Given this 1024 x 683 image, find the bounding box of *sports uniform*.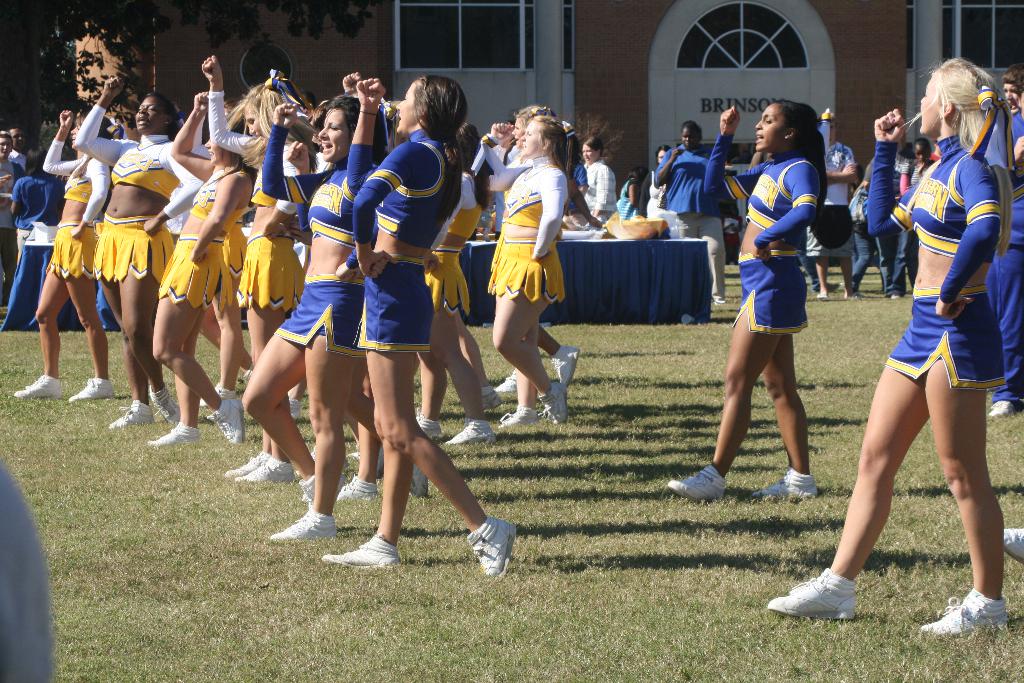
60, 128, 111, 284.
